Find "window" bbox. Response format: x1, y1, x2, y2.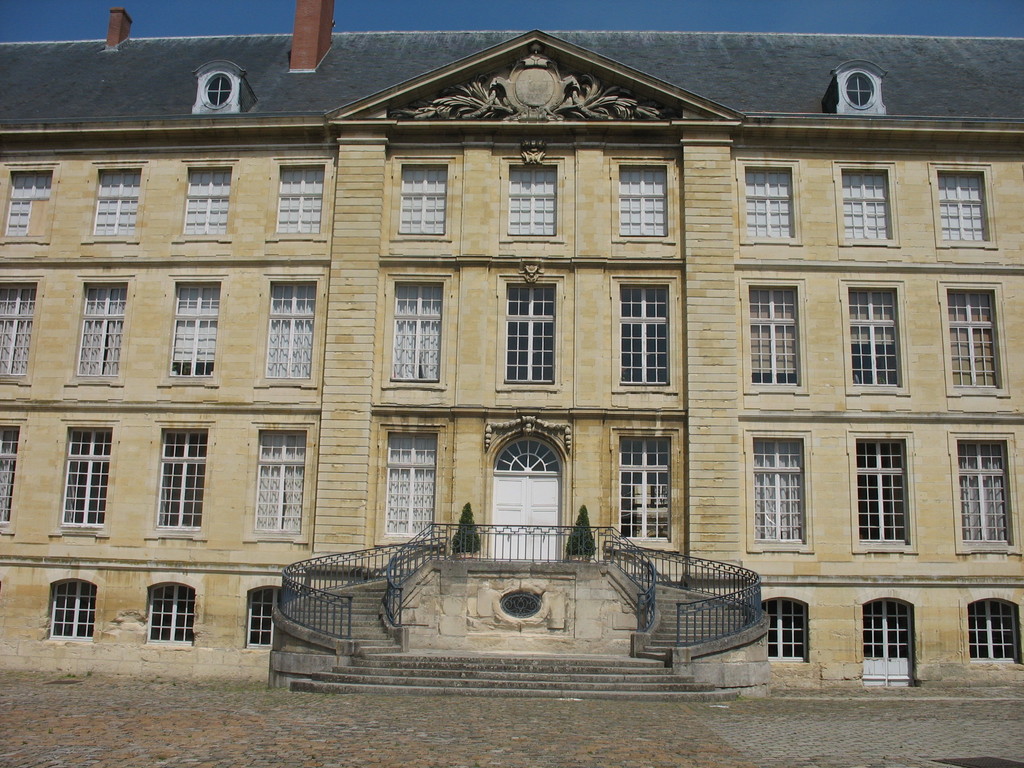
58, 414, 115, 543.
